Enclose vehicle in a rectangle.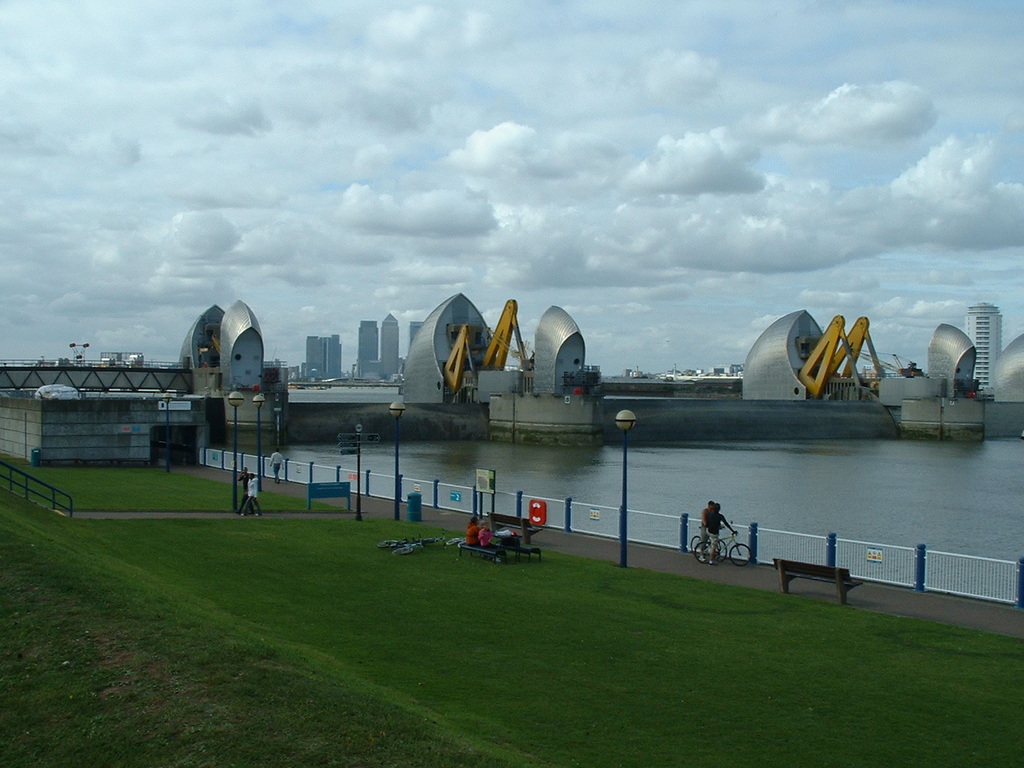
(410, 526, 445, 547).
